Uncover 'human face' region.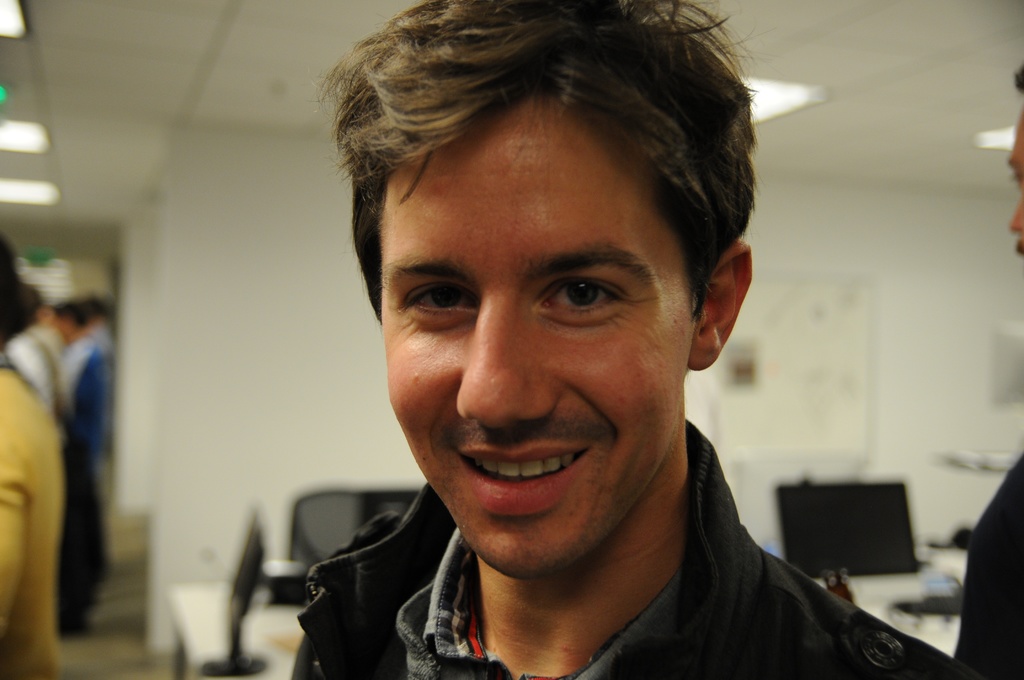
Uncovered: region(387, 100, 695, 590).
